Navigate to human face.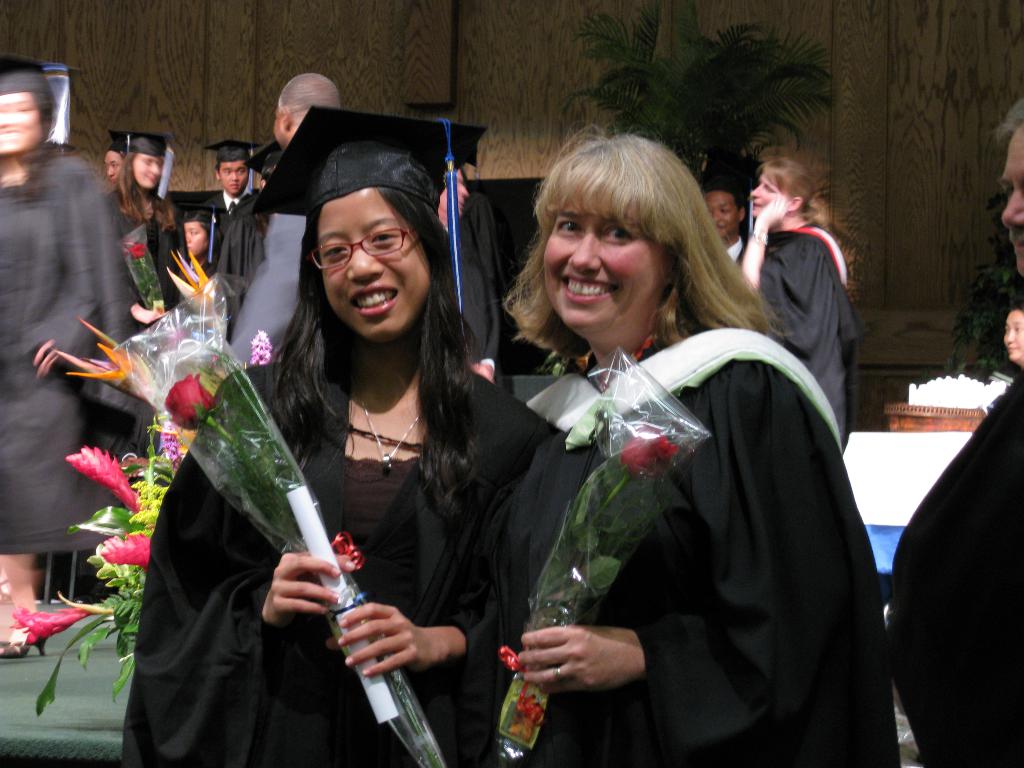
Navigation target: [317, 188, 425, 335].
